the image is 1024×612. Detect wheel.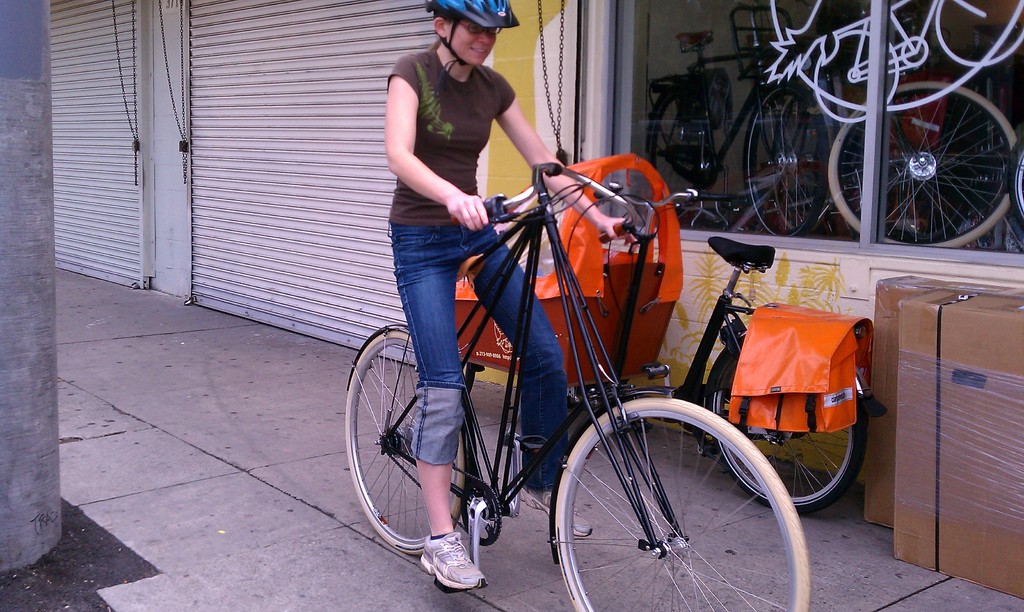
Detection: box=[557, 398, 810, 611].
